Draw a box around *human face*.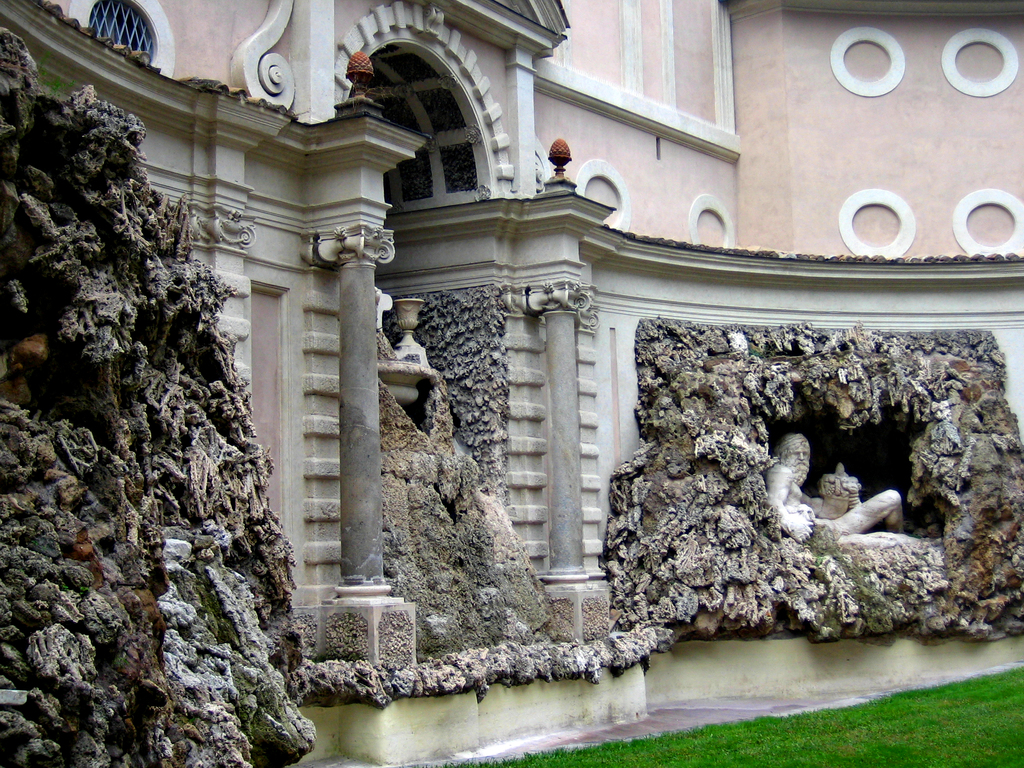
detection(788, 447, 812, 471).
